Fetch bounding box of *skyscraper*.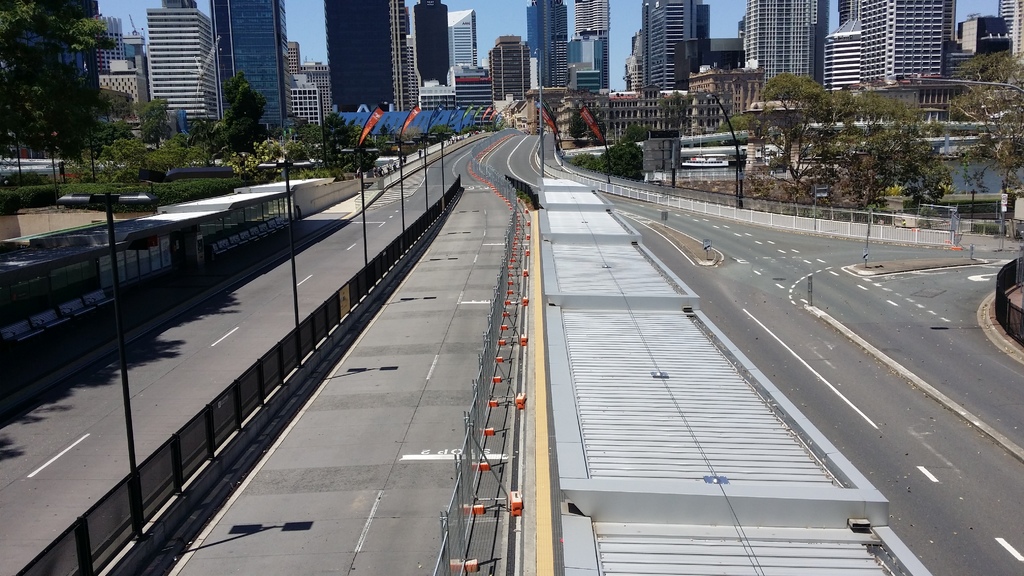
Bbox: 221 0 286 118.
